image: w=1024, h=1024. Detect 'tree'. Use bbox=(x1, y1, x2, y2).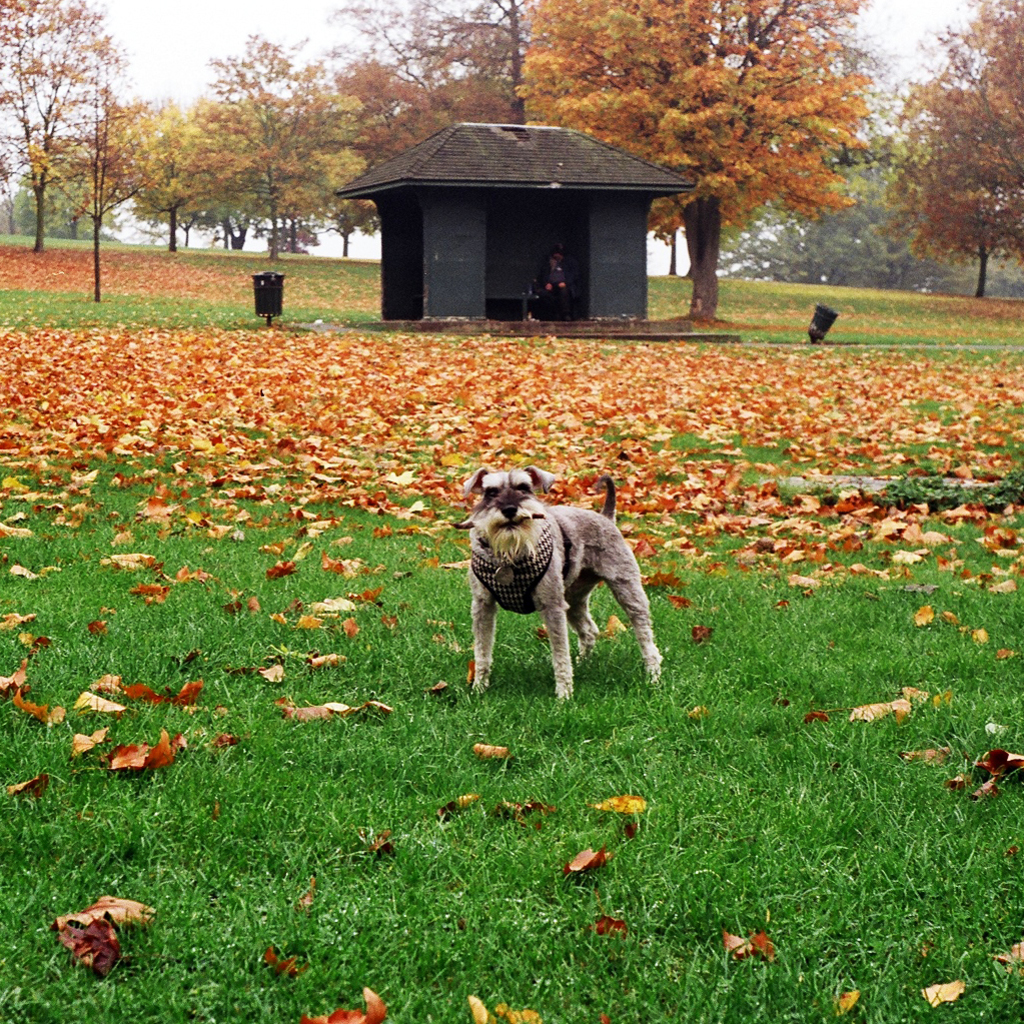
bbox=(508, 0, 877, 325).
